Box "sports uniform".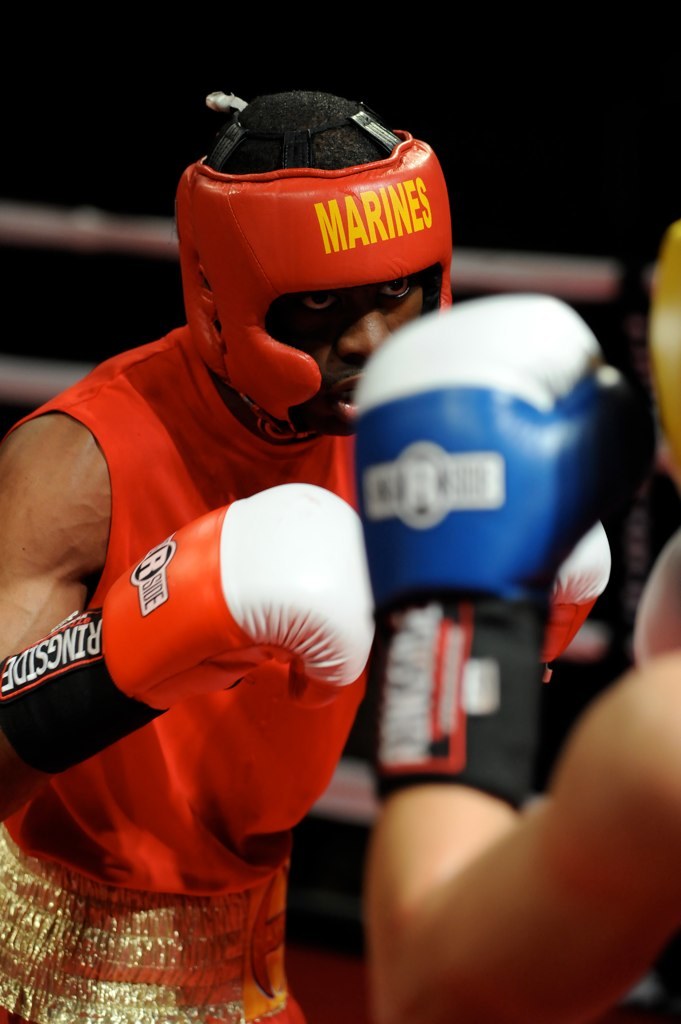
bbox=(0, 88, 614, 1023).
